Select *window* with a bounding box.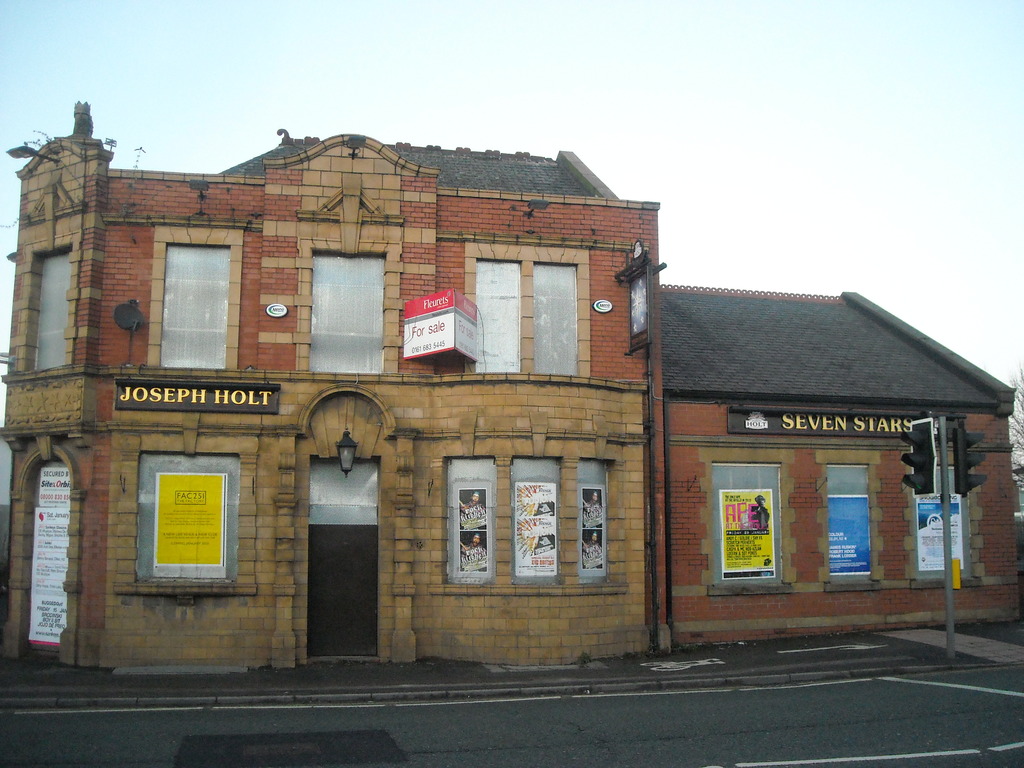
[139,451,241,582].
